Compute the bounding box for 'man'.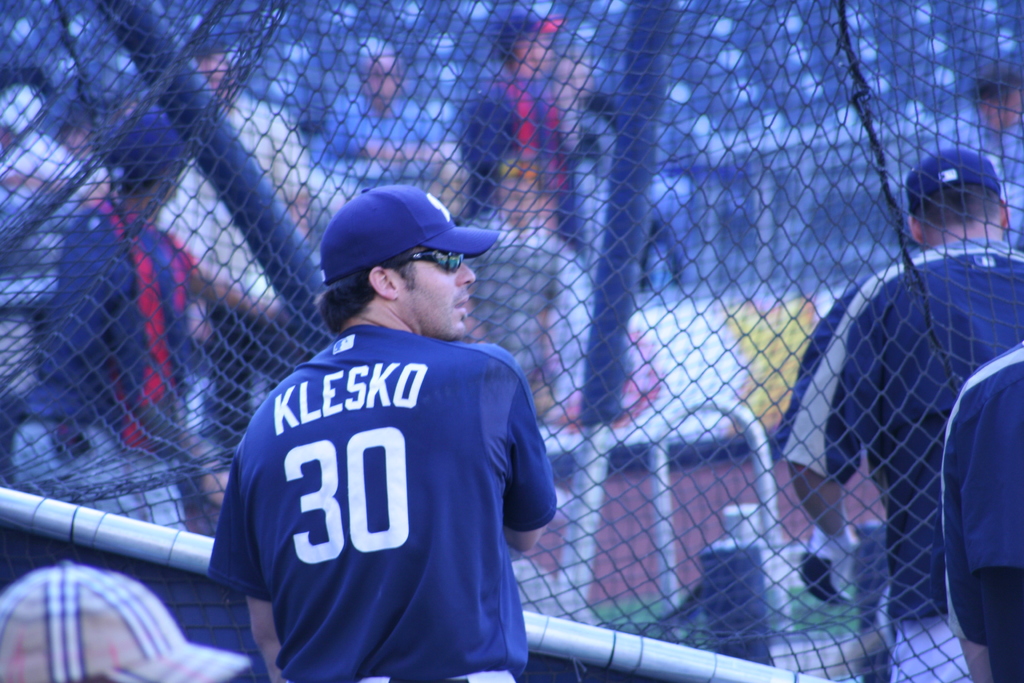
l=458, t=10, r=578, b=249.
